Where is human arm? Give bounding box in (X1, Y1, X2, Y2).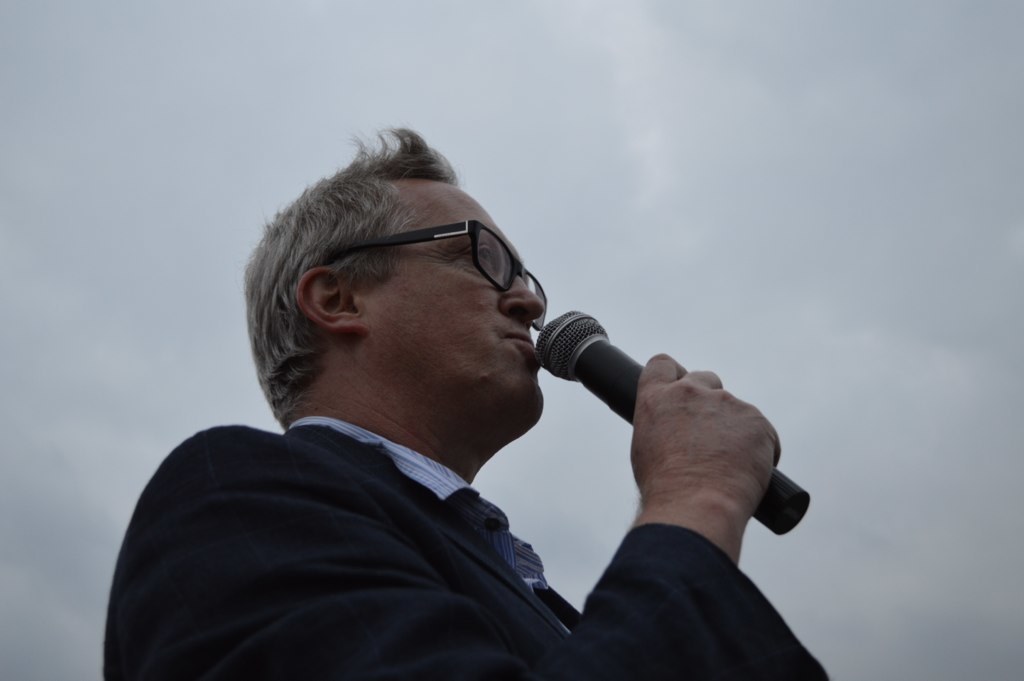
(628, 351, 786, 566).
